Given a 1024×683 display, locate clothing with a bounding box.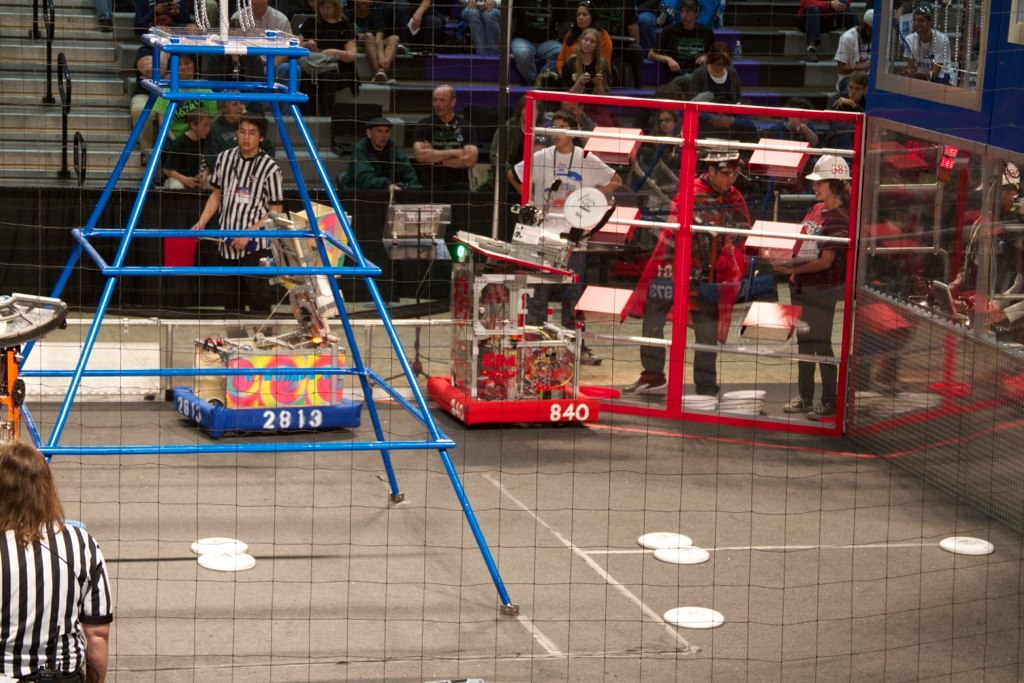
Located: [left=631, top=118, right=682, bottom=197].
